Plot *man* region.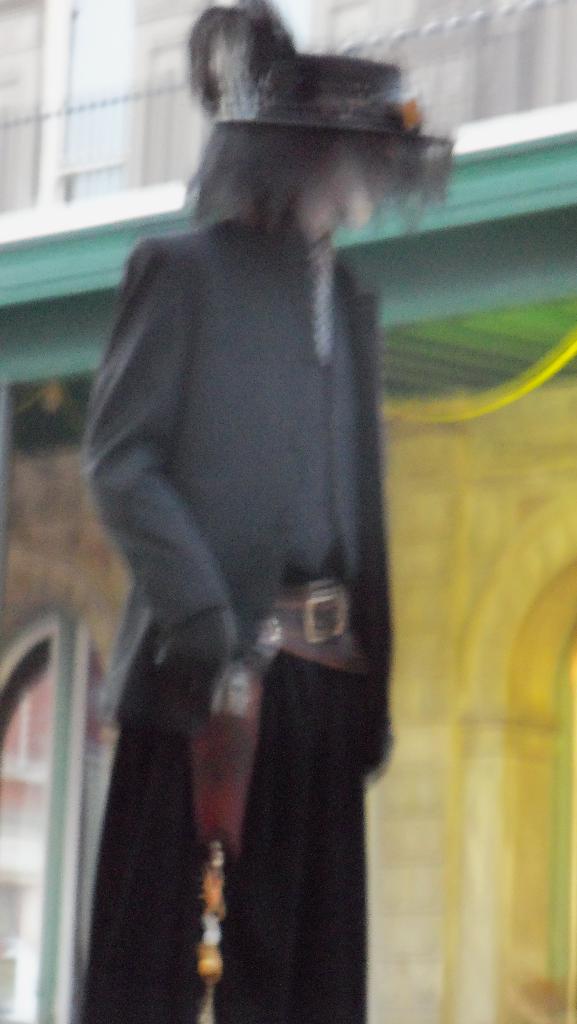
Plotted at pyautogui.locateOnScreen(56, 36, 423, 988).
